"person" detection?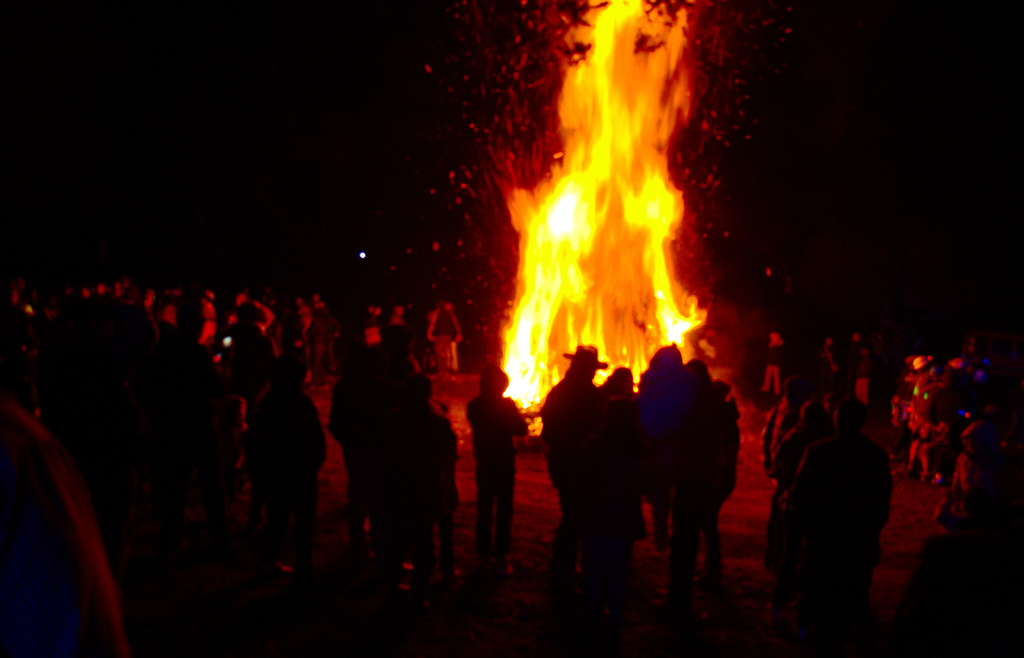
box=[762, 383, 832, 550]
